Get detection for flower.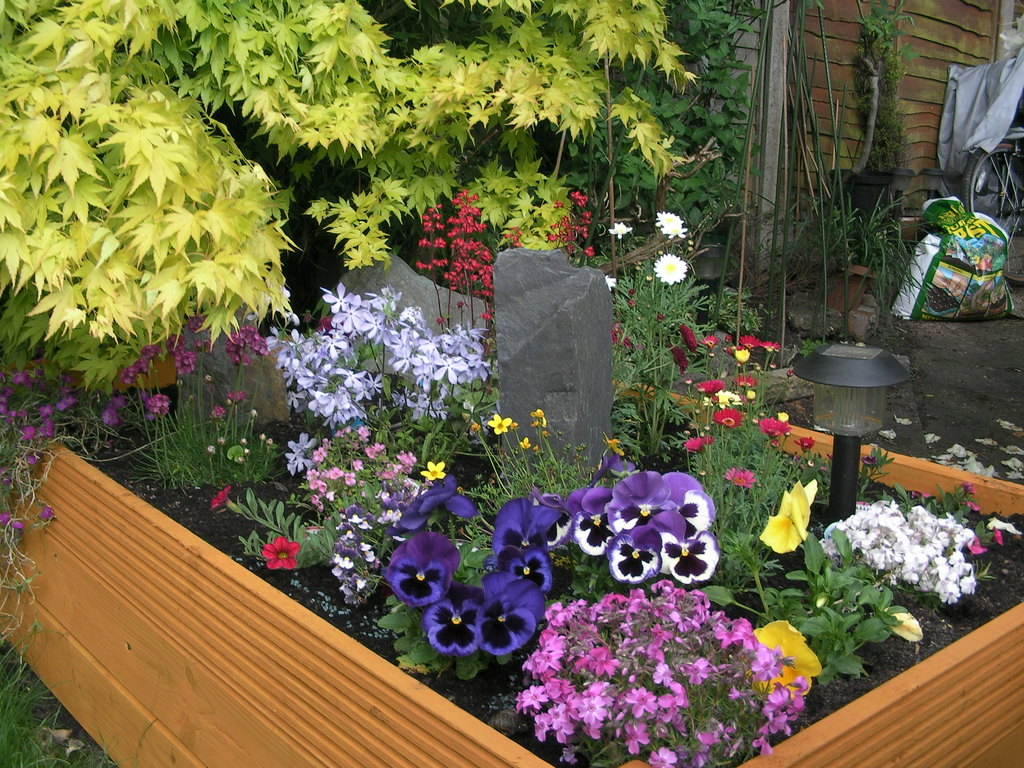
Detection: crop(656, 212, 687, 241).
